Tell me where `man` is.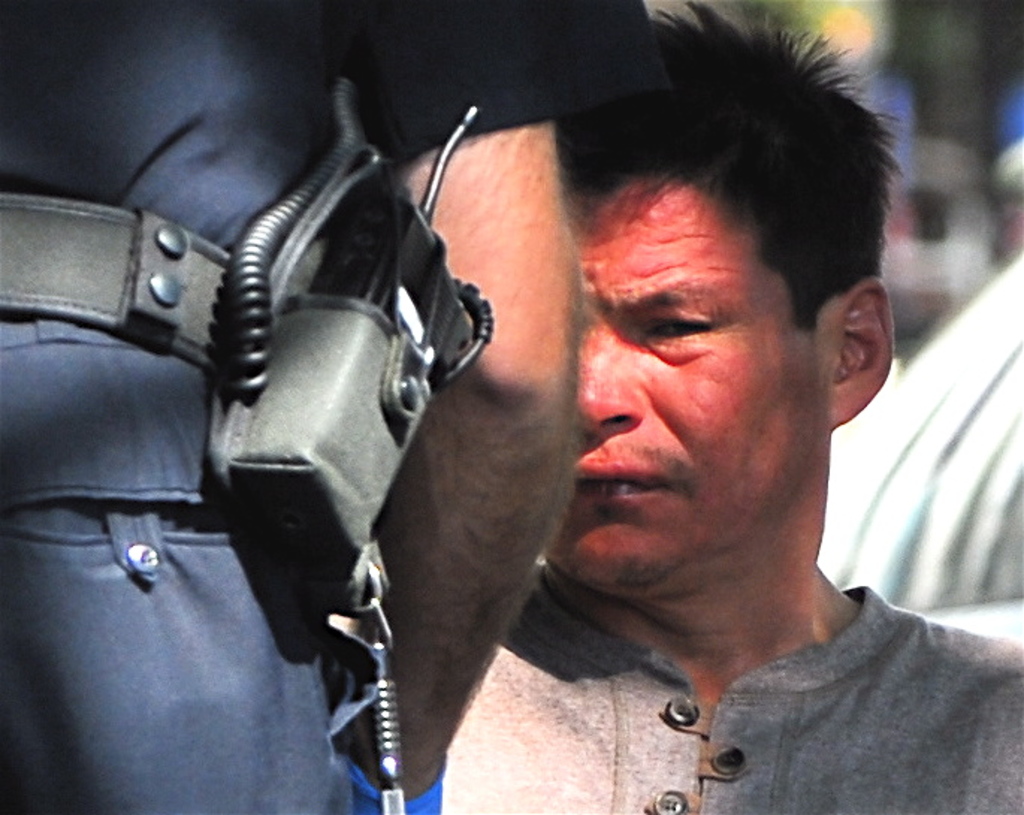
`man` is at x1=0 y1=0 x2=573 y2=814.
